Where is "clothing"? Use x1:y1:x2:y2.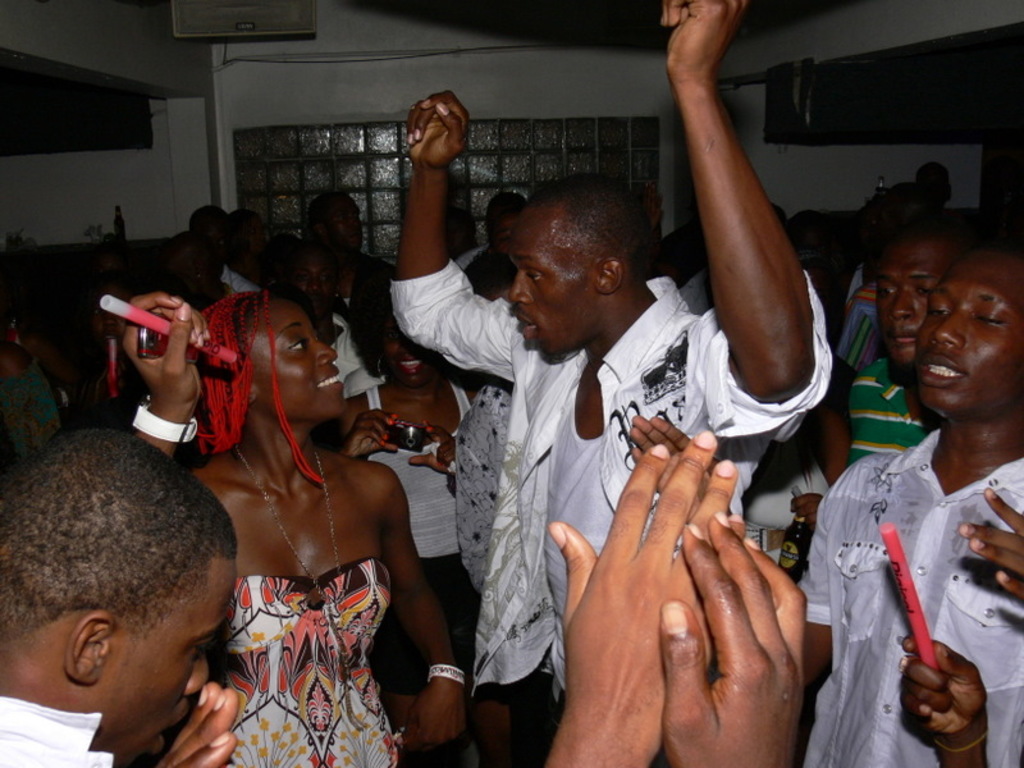
219:266:260:296.
